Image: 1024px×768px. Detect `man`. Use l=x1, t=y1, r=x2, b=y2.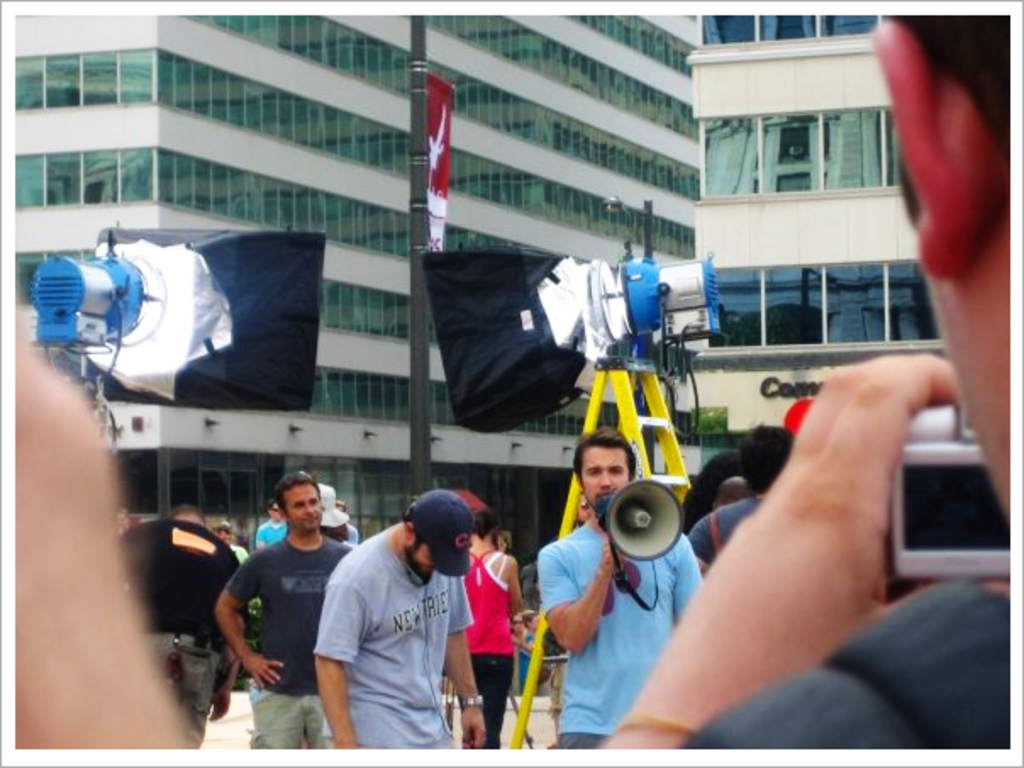
l=534, t=429, r=695, b=763.
